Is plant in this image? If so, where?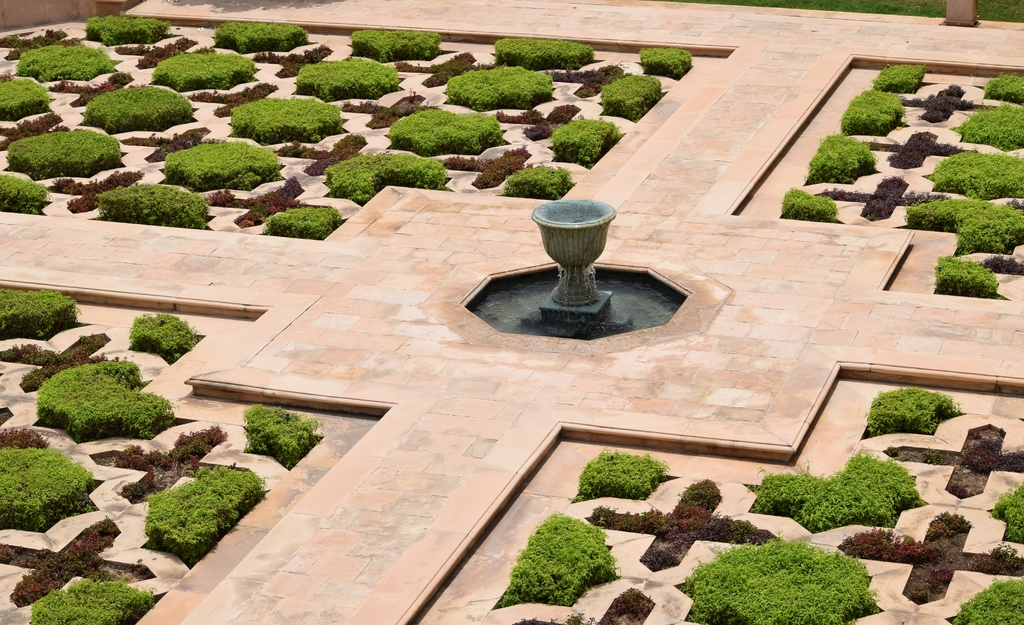
Yes, at detection(435, 143, 540, 184).
